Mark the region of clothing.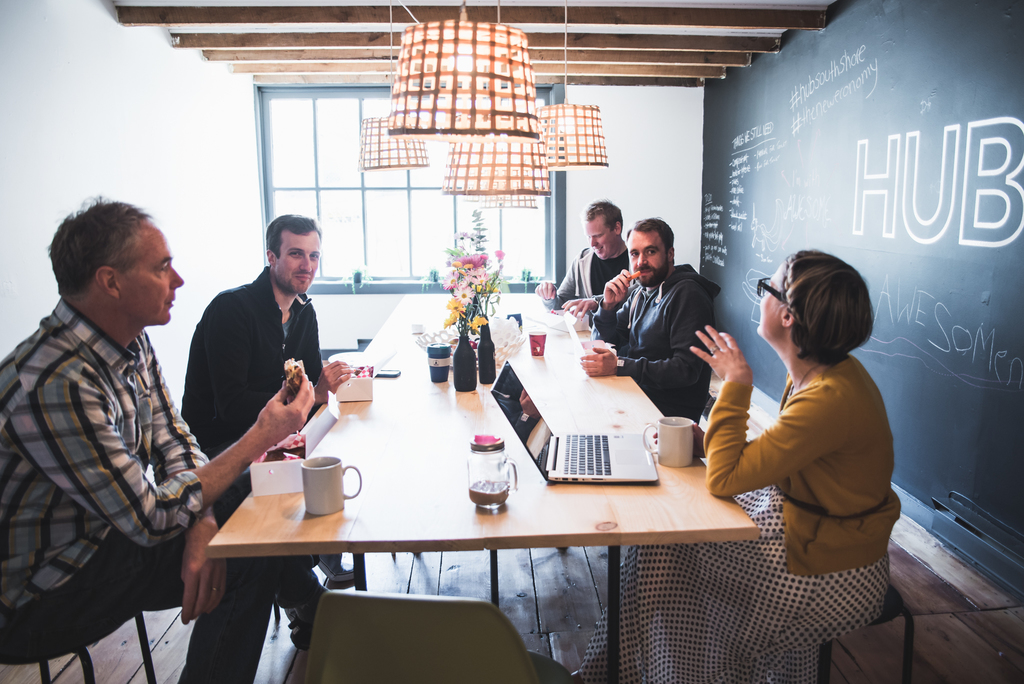
Region: (left=593, top=228, right=738, bottom=408).
